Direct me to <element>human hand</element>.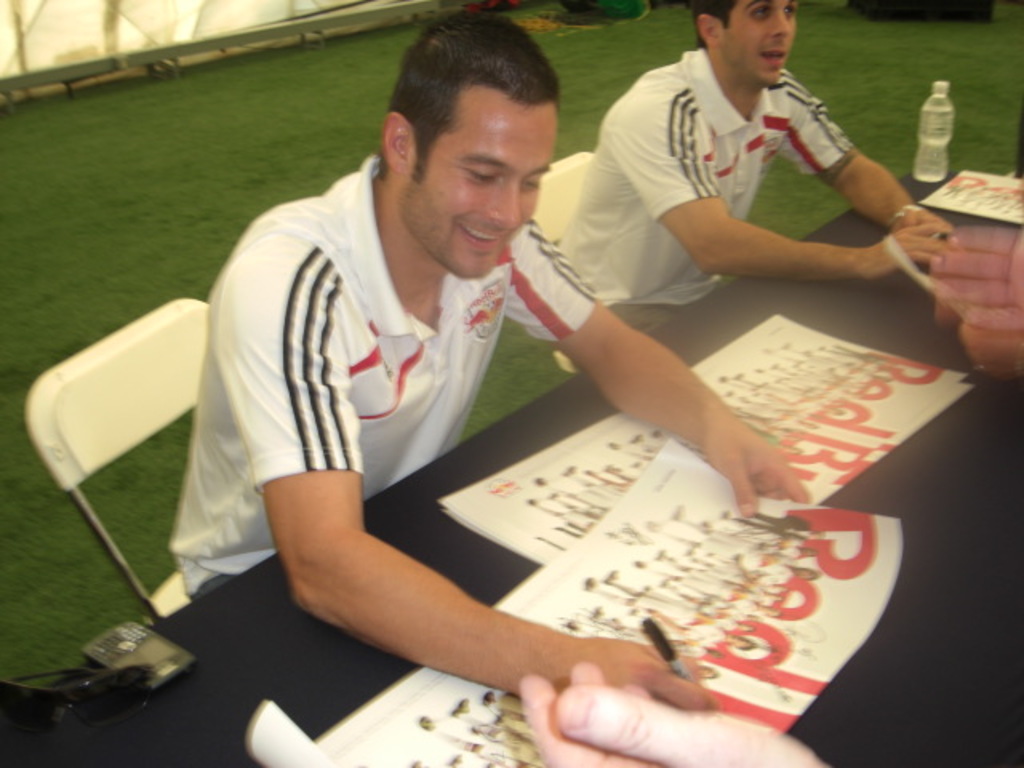
Direction: [859, 224, 949, 282].
